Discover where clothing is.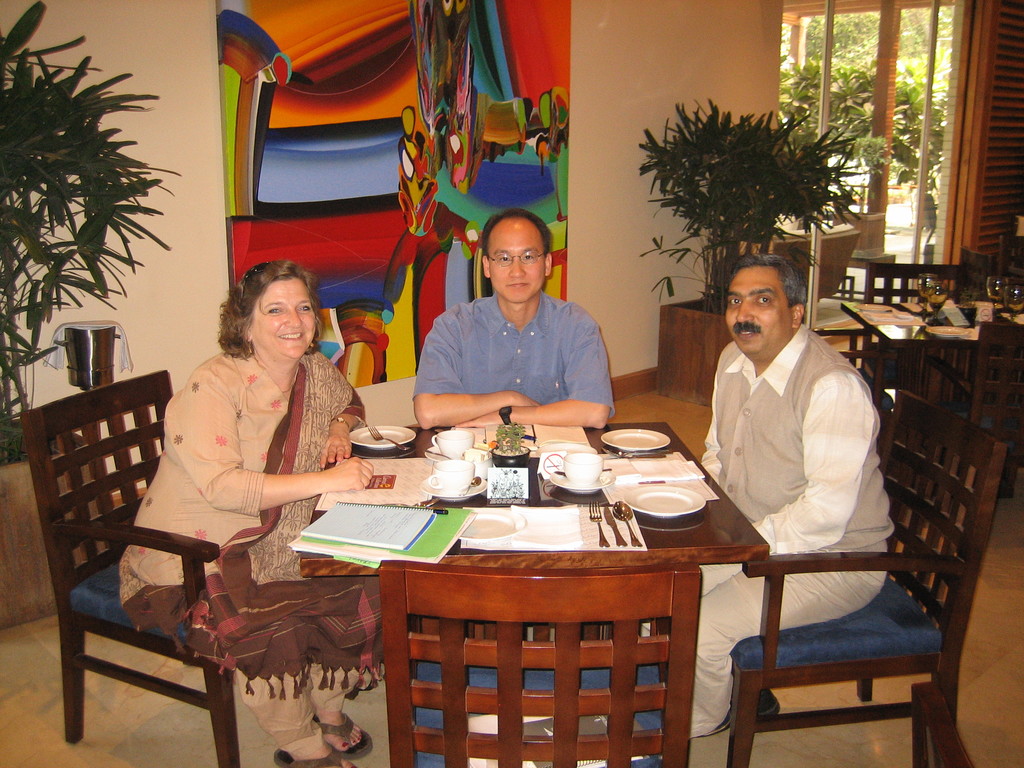
Discovered at (x1=695, y1=325, x2=892, y2=734).
